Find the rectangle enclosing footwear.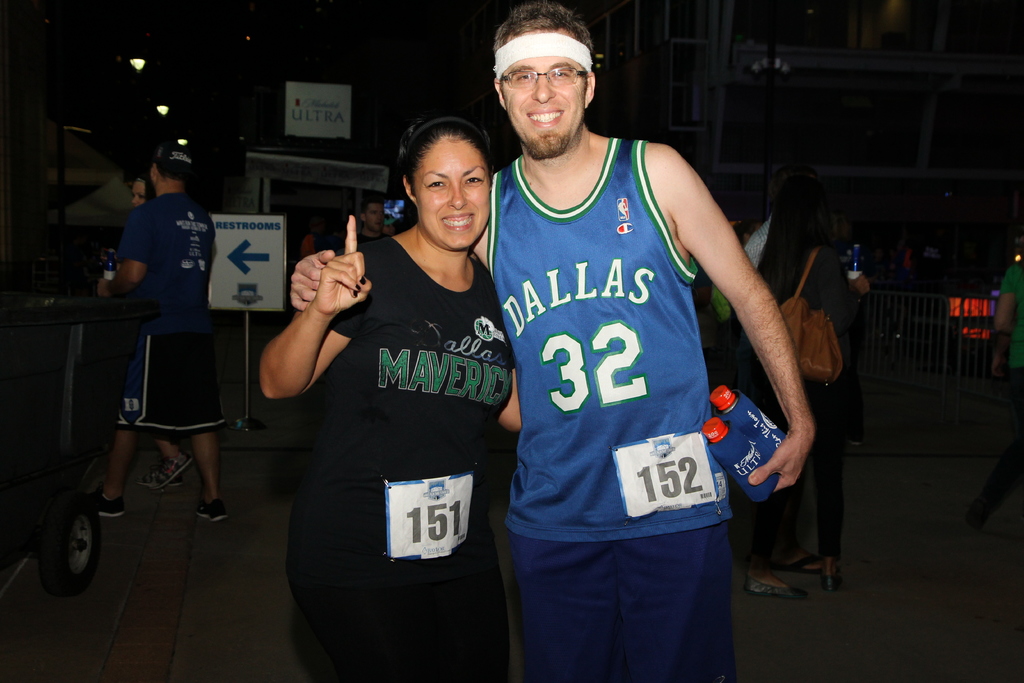
(95, 509, 124, 531).
